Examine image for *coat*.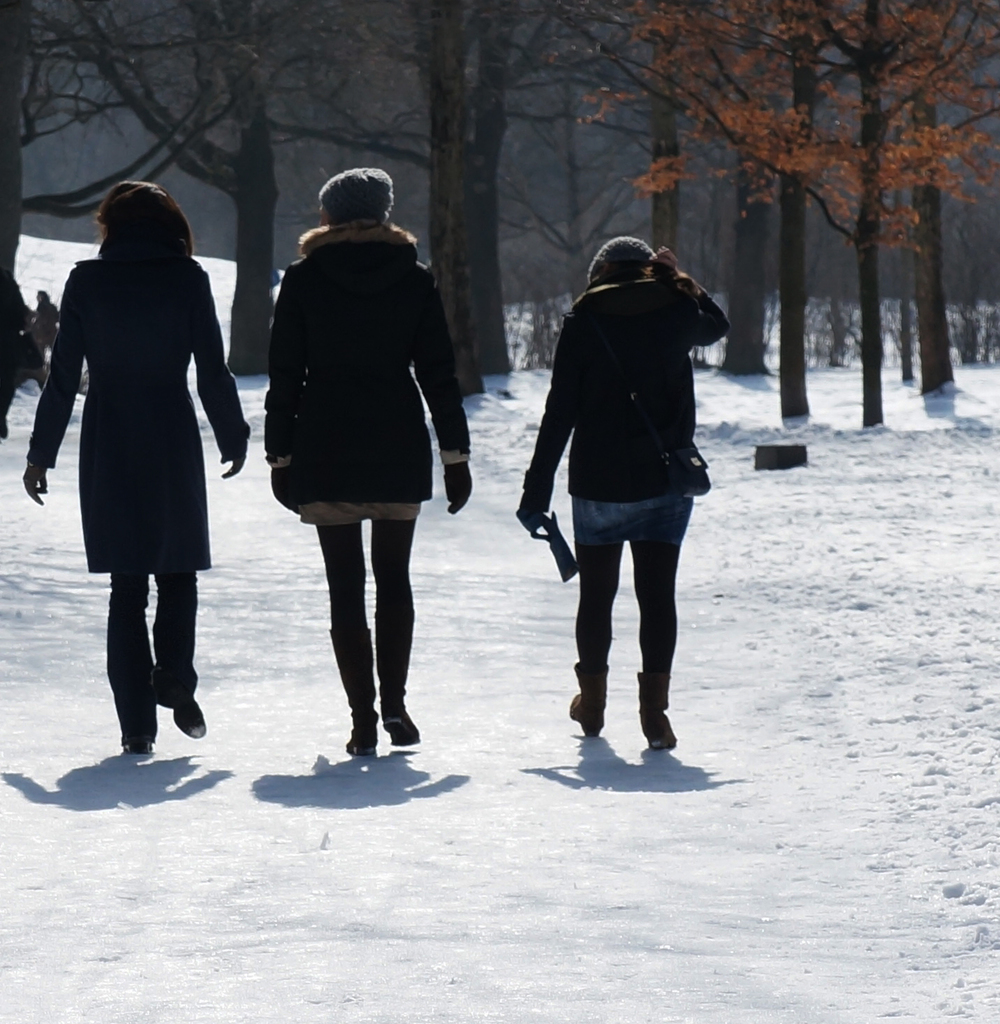
Examination result: 520, 267, 720, 509.
